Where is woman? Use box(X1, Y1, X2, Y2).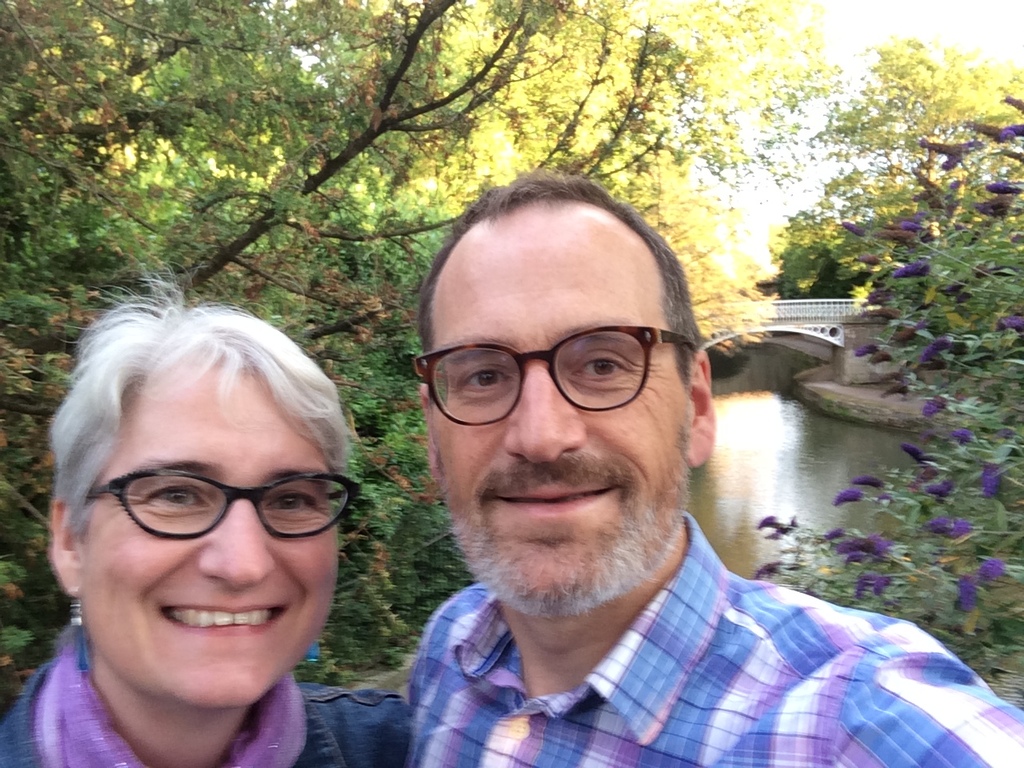
box(0, 259, 413, 767).
